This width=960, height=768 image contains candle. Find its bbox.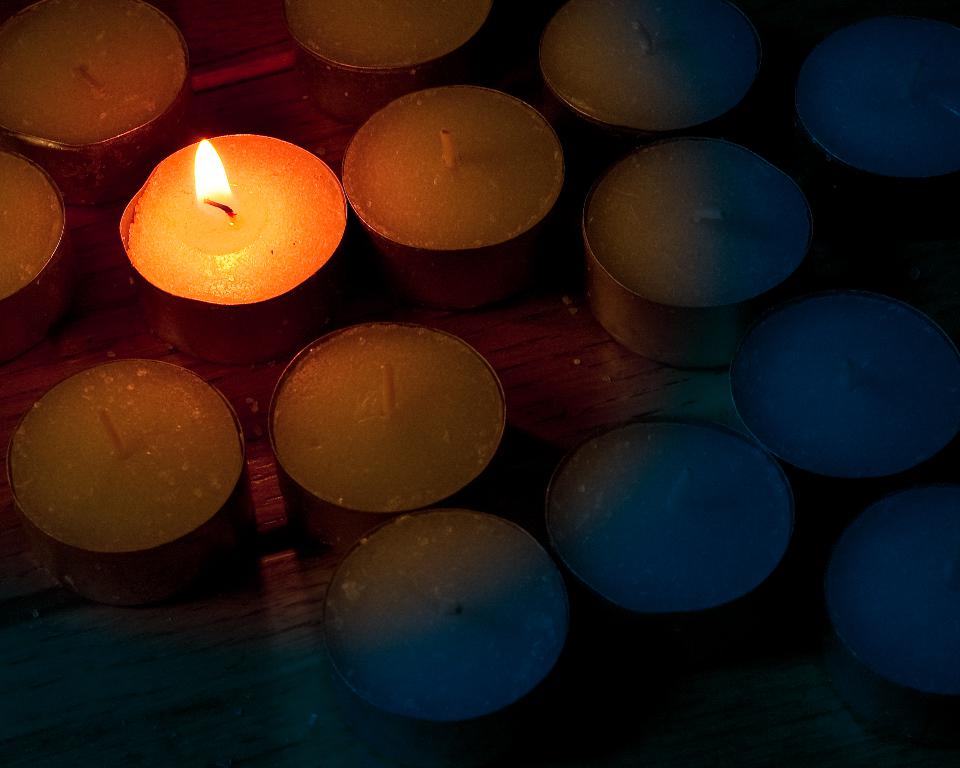
(left=5, top=0, right=194, bottom=206).
